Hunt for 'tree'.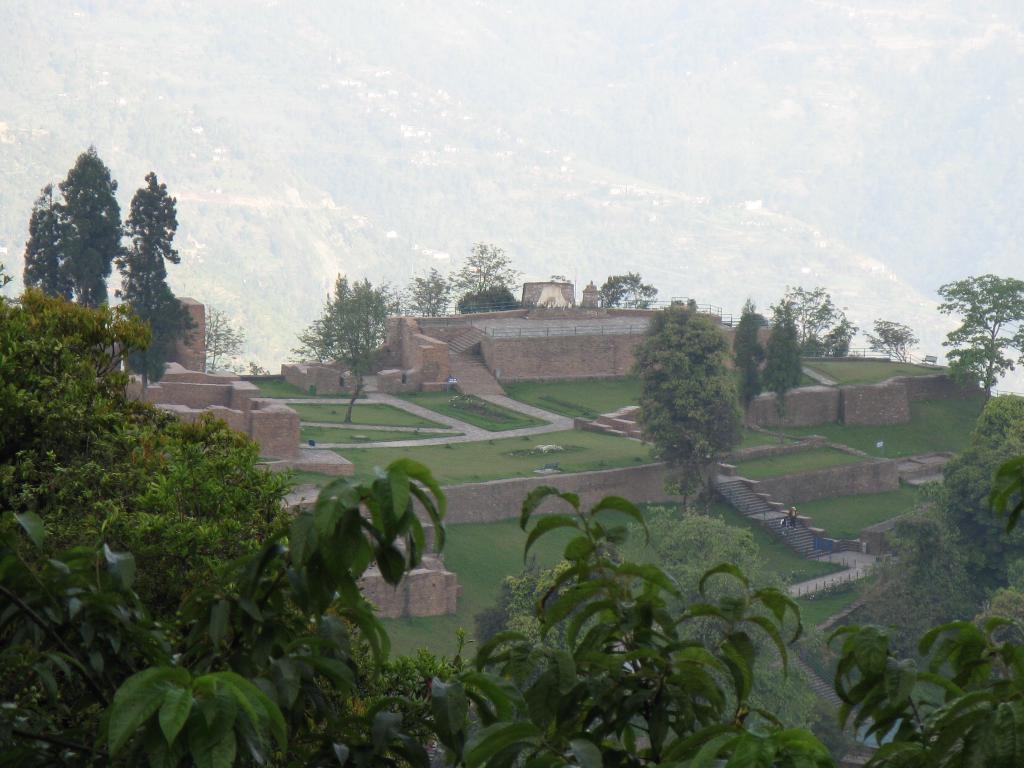
Hunted down at bbox=(296, 267, 391, 415).
